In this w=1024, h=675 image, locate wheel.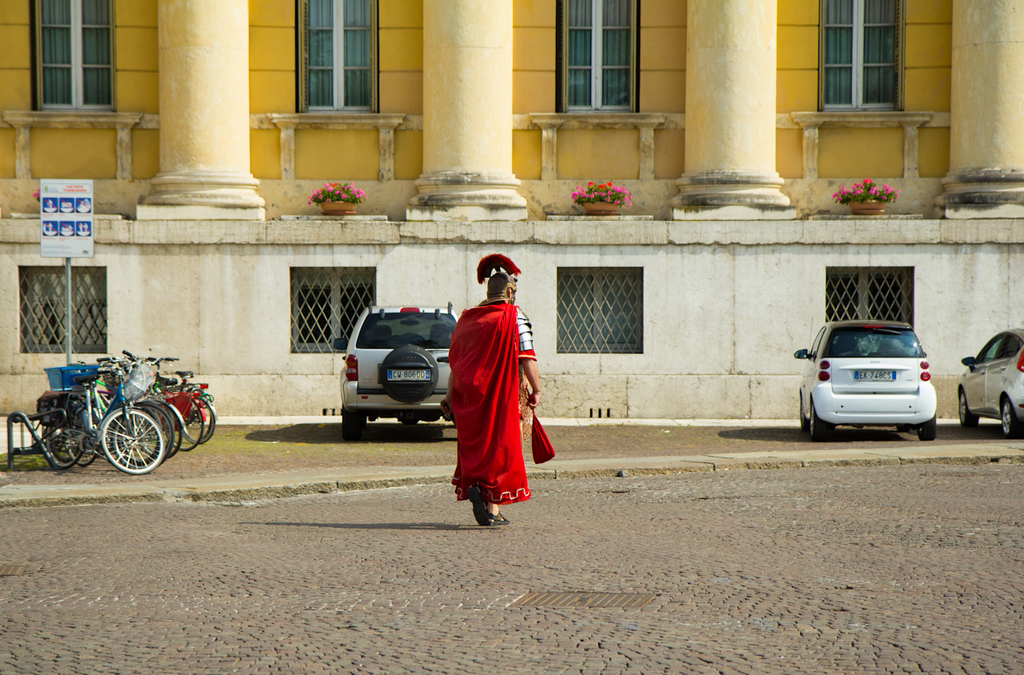
Bounding box: x1=811, y1=407, x2=831, y2=442.
